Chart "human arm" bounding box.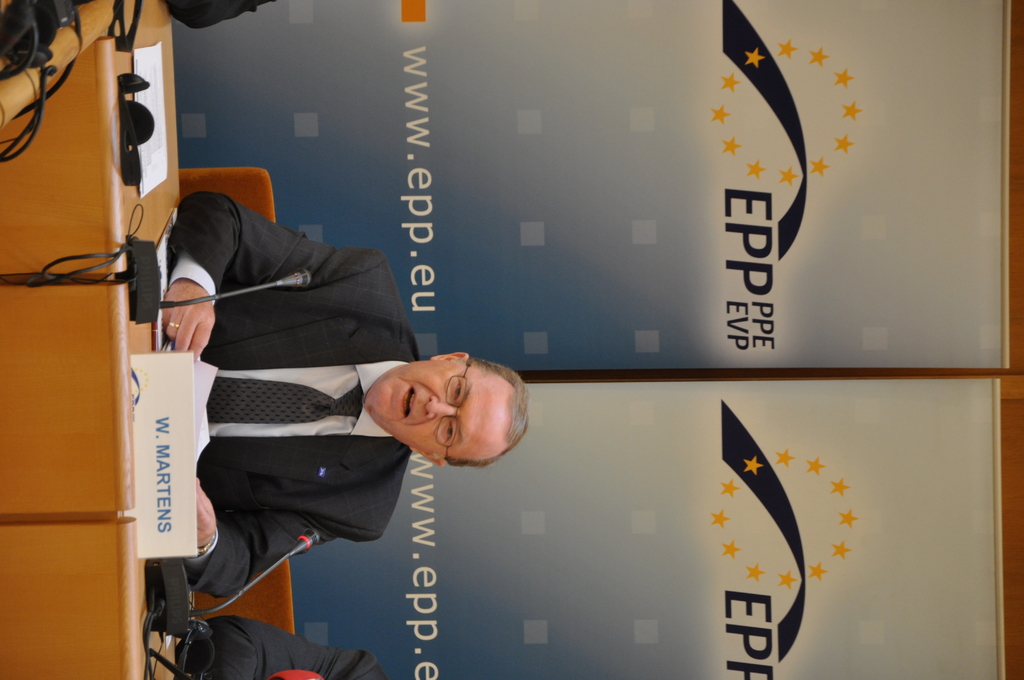
Charted: BBox(160, 191, 372, 360).
